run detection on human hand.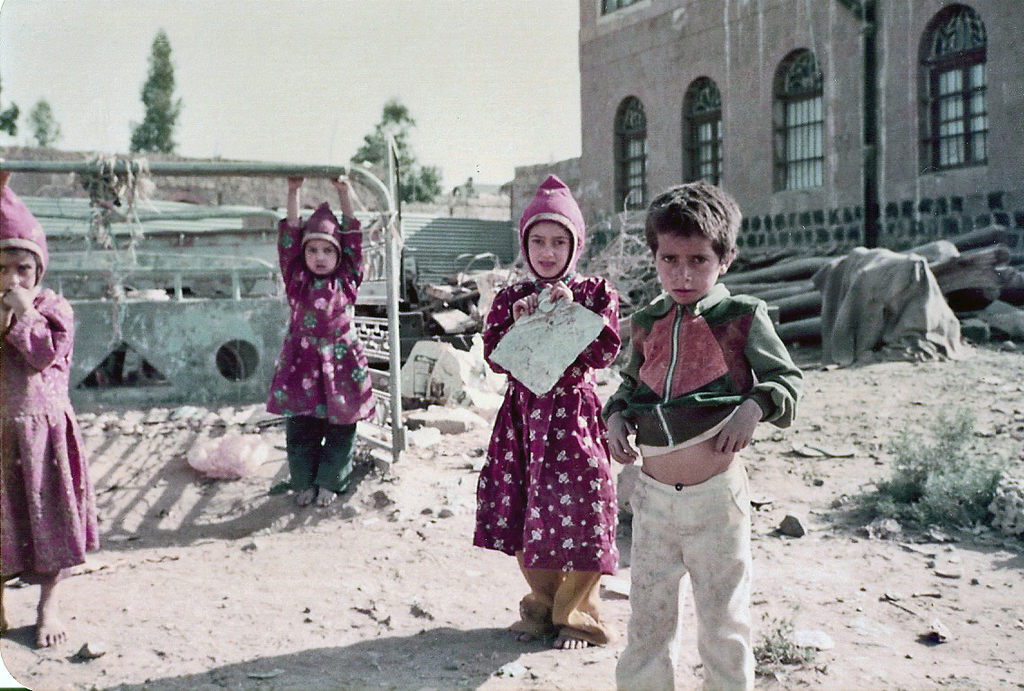
Result: Rect(331, 177, 349, 193).
